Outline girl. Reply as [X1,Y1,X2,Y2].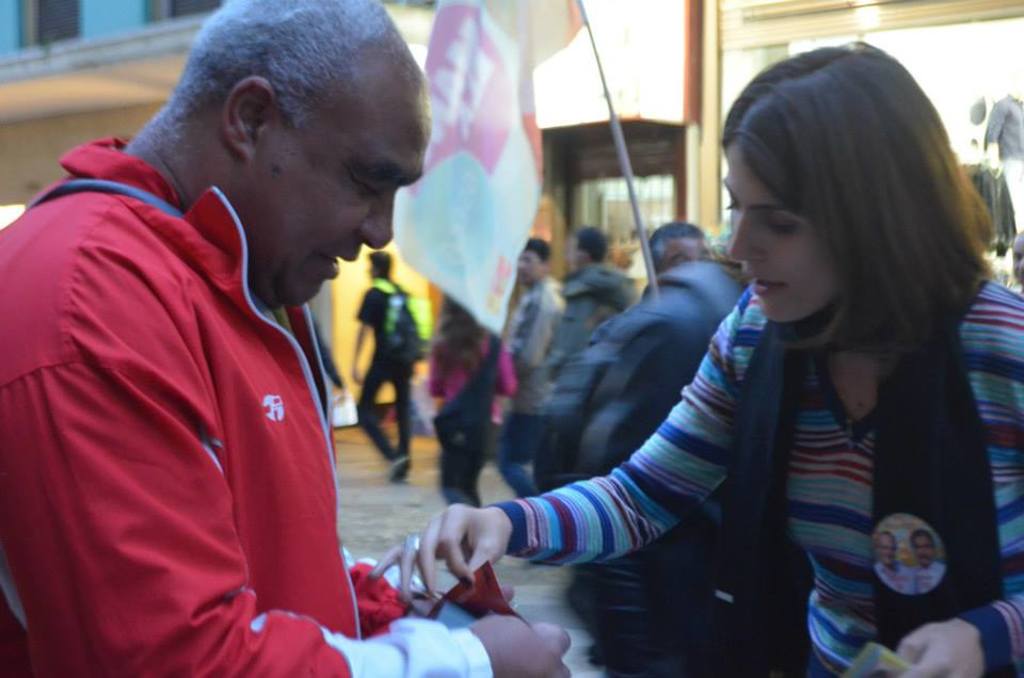
[425,279,513,505].
